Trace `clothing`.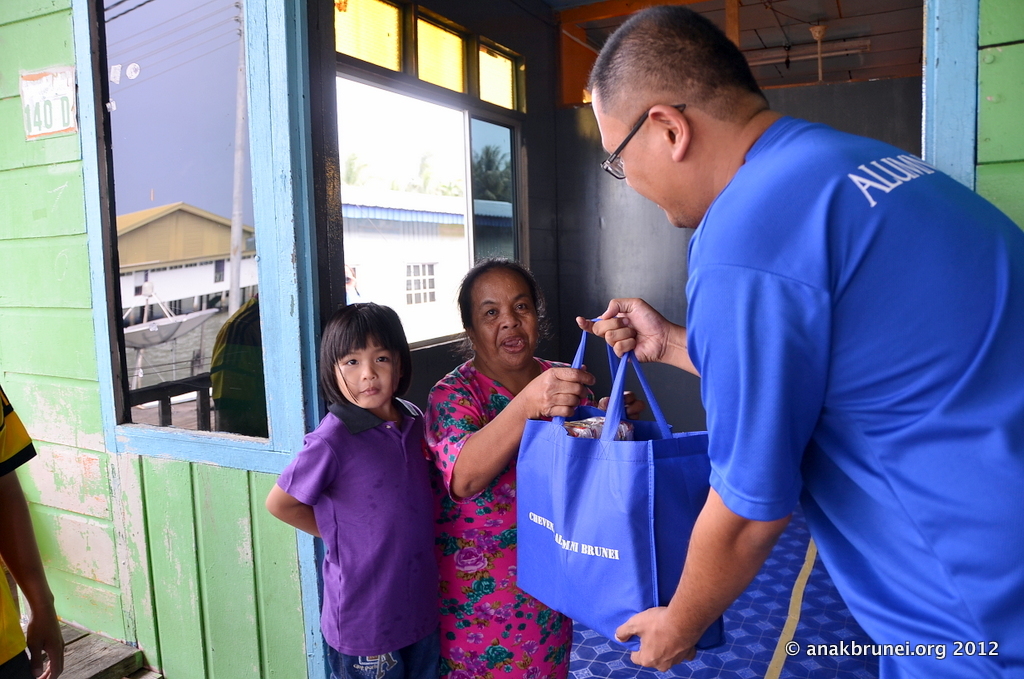
Traced to bbox=[0, 386, 37, 678].
